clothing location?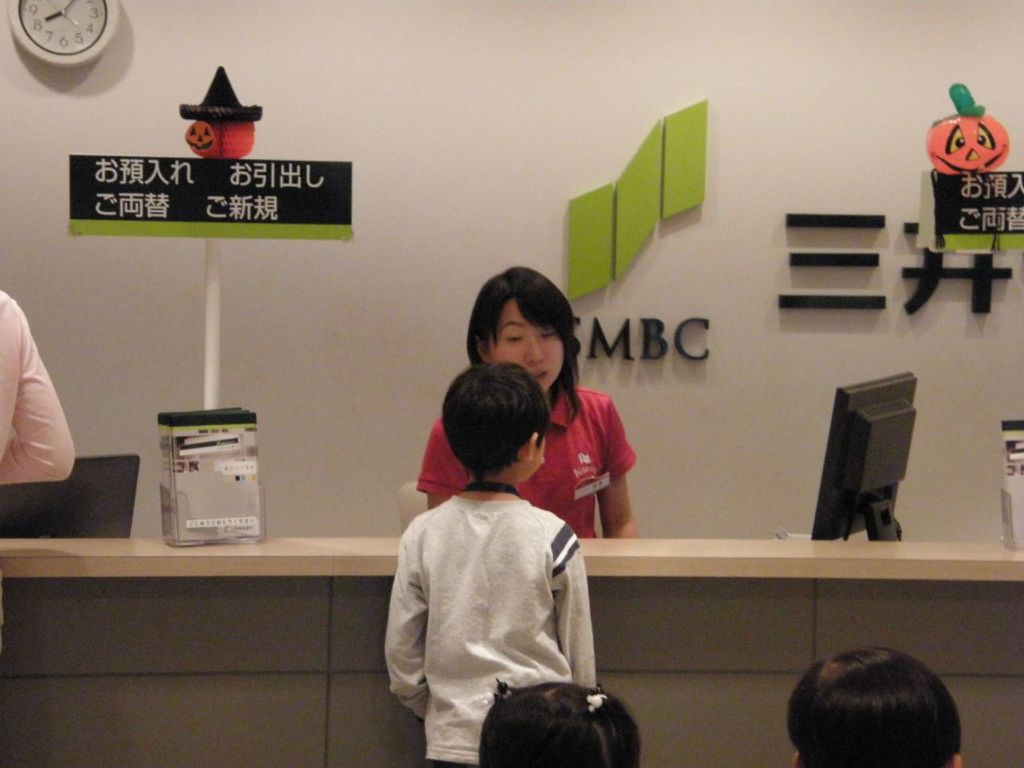
0,287,70,494
